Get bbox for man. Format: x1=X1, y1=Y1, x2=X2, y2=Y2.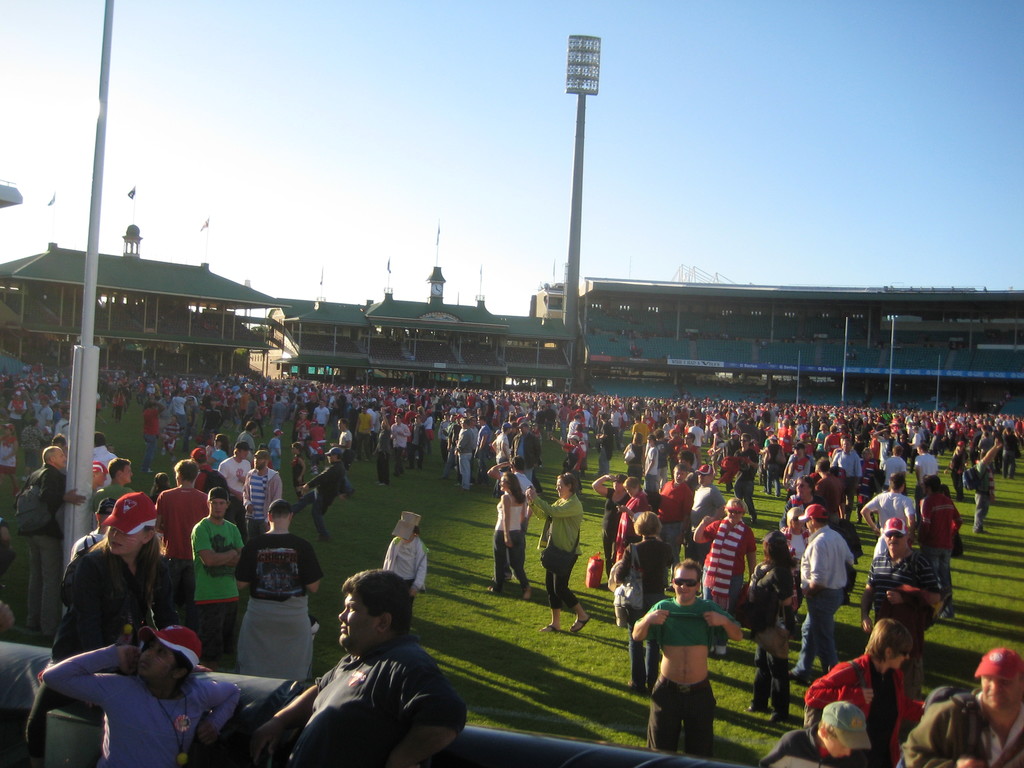
x1=17, y1=447, x2=81, y2=642.
